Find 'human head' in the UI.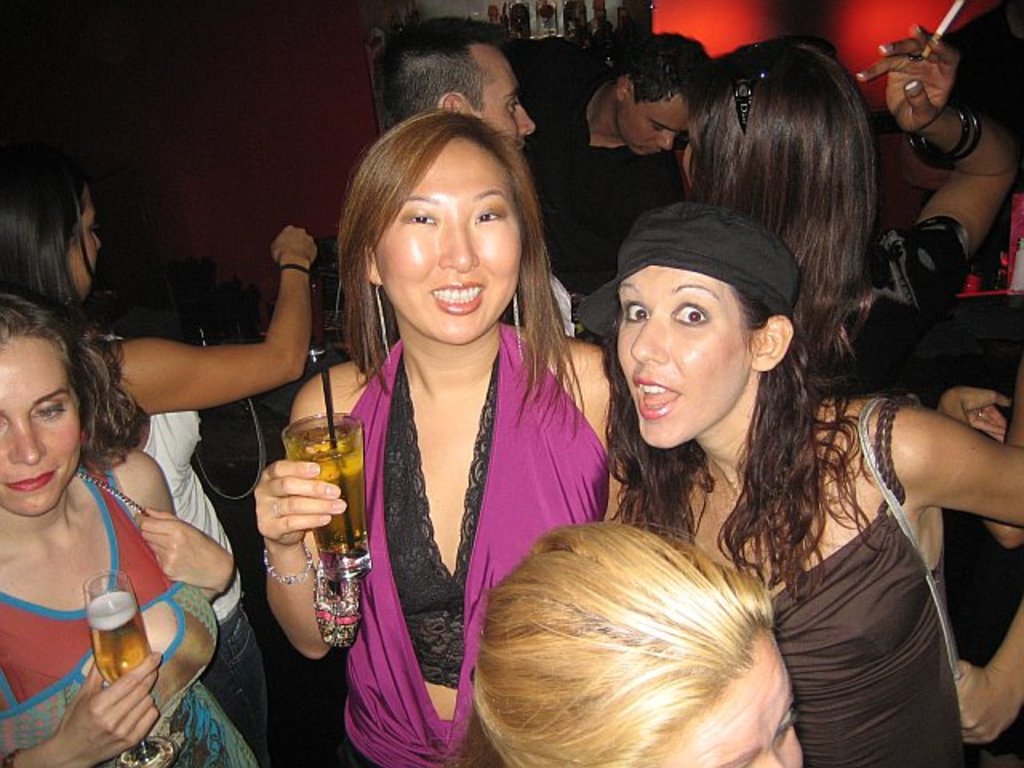
UI element at {"x1": 469, "y1": 518, "x2": 805, "y2": 766}.
